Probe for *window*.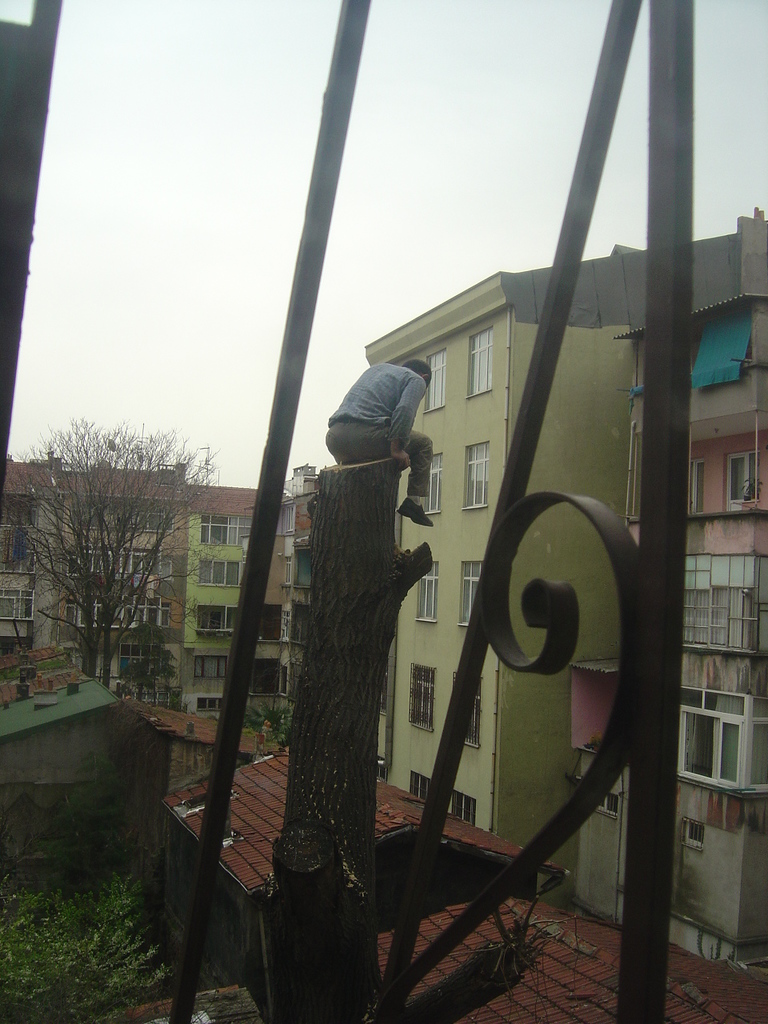
Probe result: <bbox>402, 766, 477, 835</bbox>.
